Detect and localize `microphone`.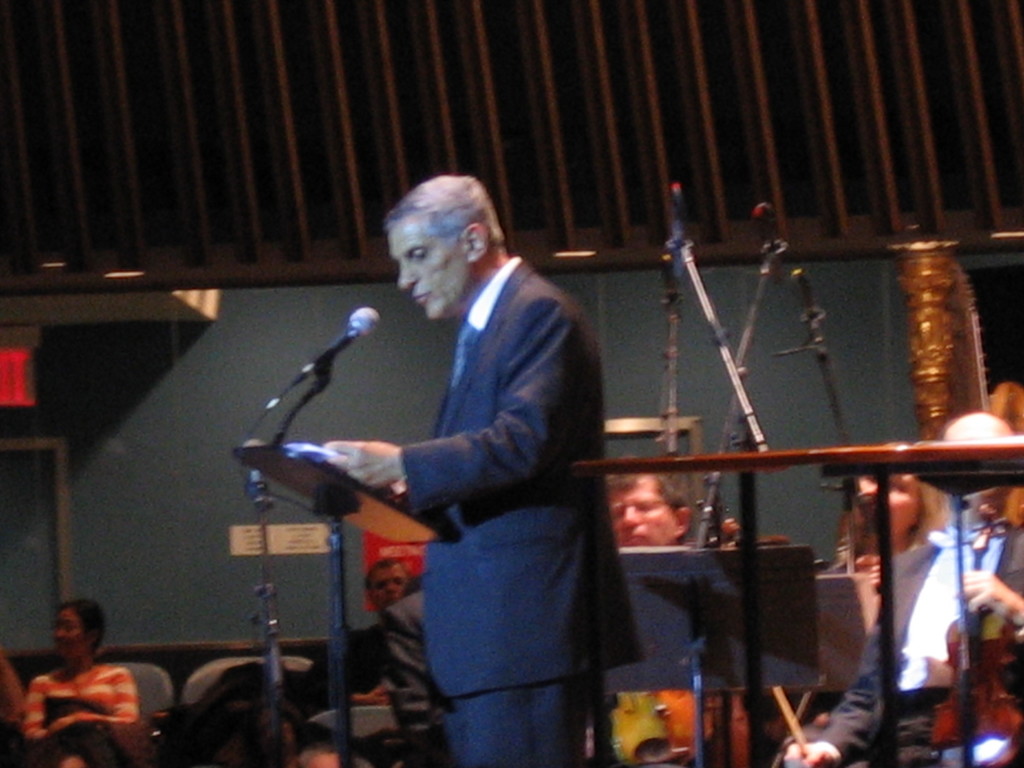
Localized at (left=244, top=307, right=395, bottom=439).
